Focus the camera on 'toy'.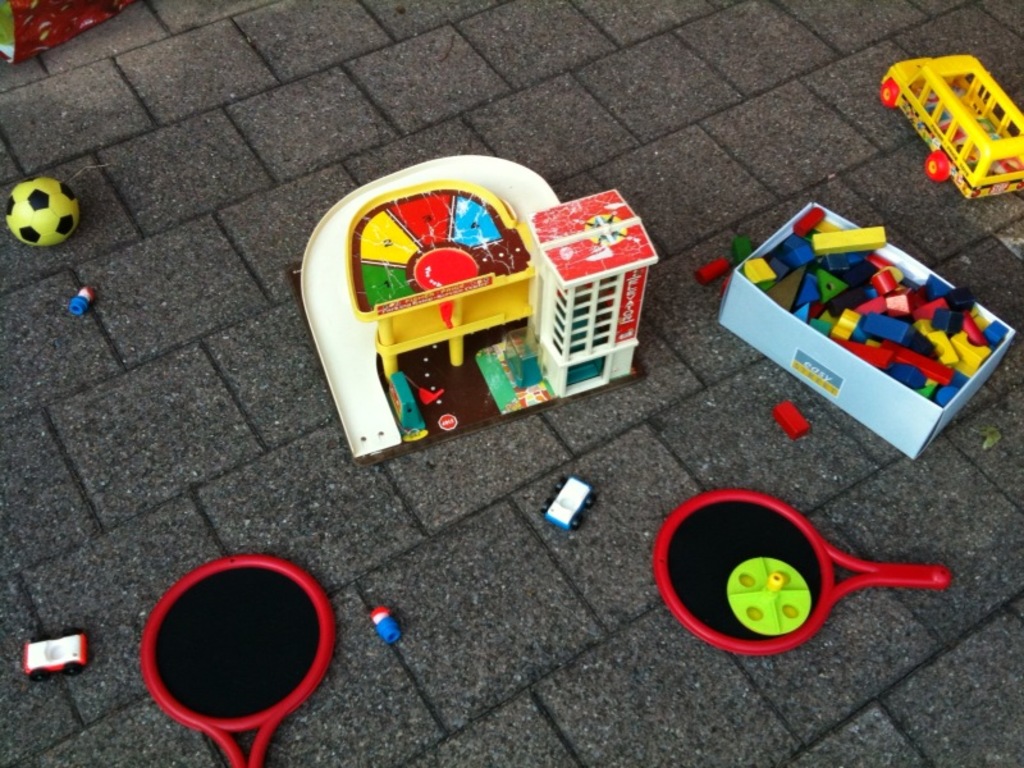
Focus region: {"x1": 736, "y1": 239, "x2": 756, "y2": 266}.
